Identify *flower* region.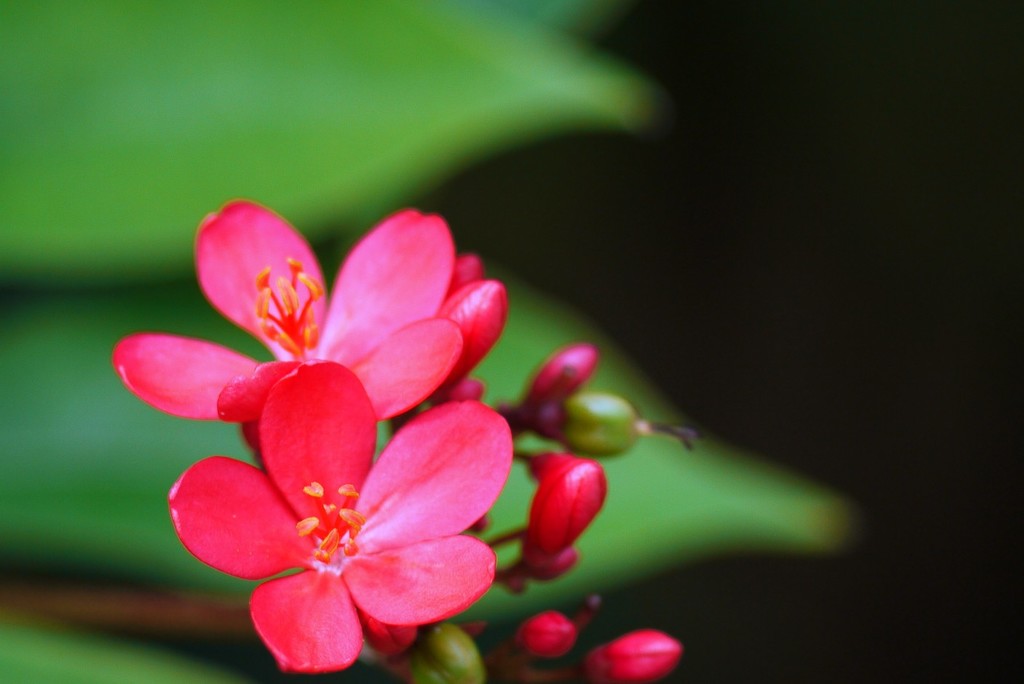
Region: BBox(158, 362, 532, 677).
